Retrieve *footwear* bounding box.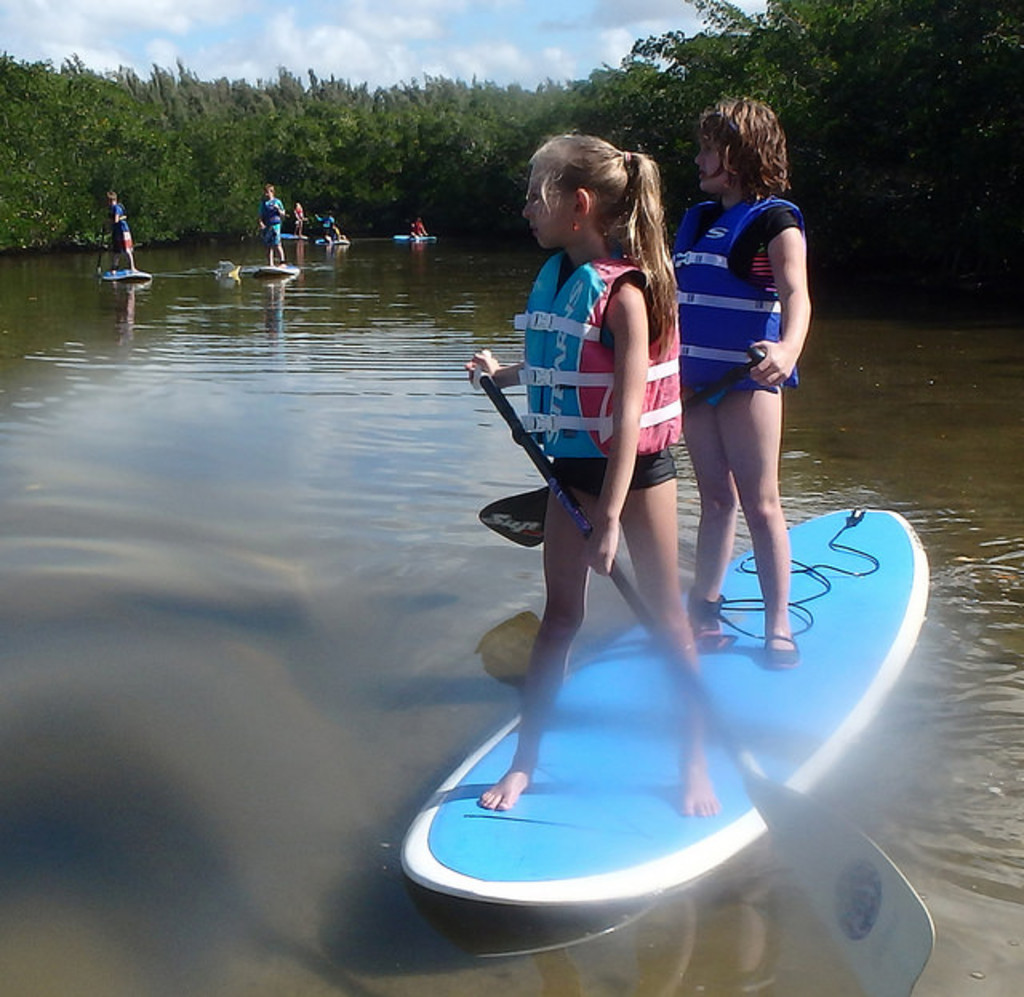
Bounding box: crop(762, 631, 802, 674).
